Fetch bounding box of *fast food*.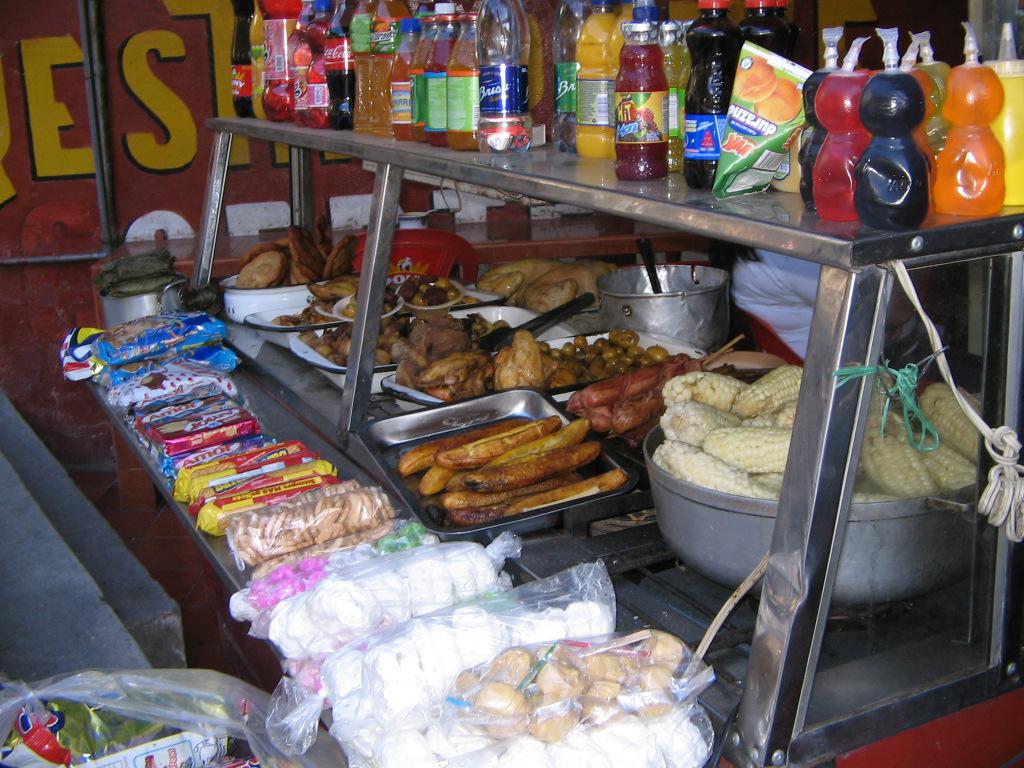
Bbox: detection(529, 257, 607, 307).
